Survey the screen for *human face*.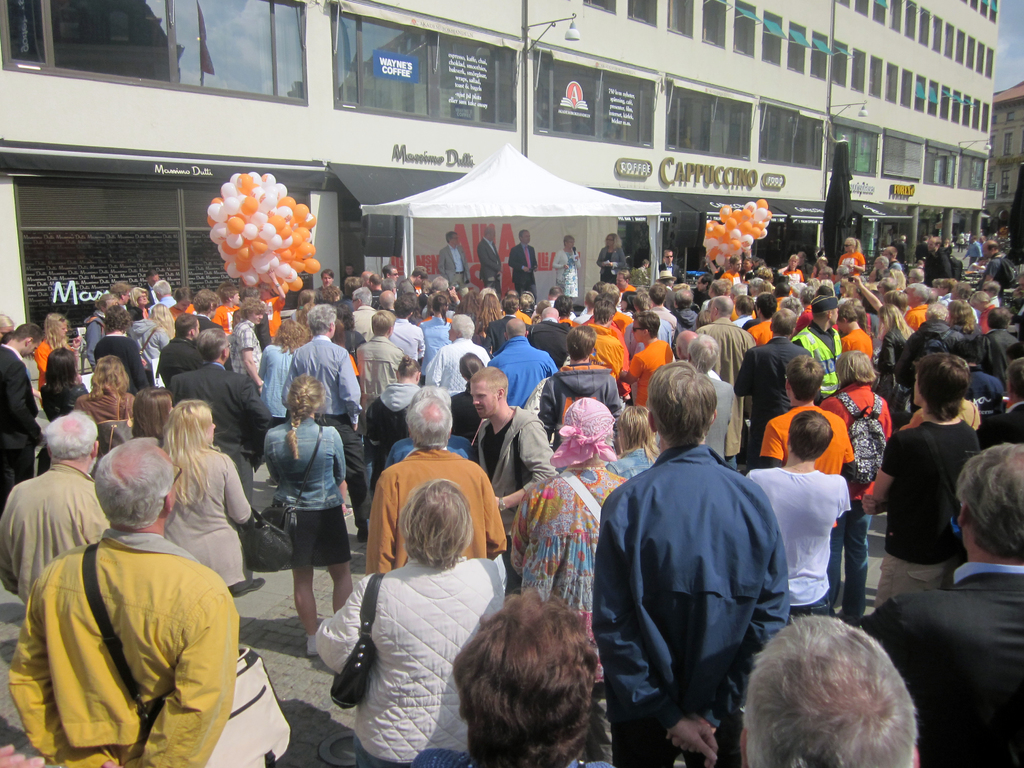
Survey found: locate(848, 246, 849, 252).
